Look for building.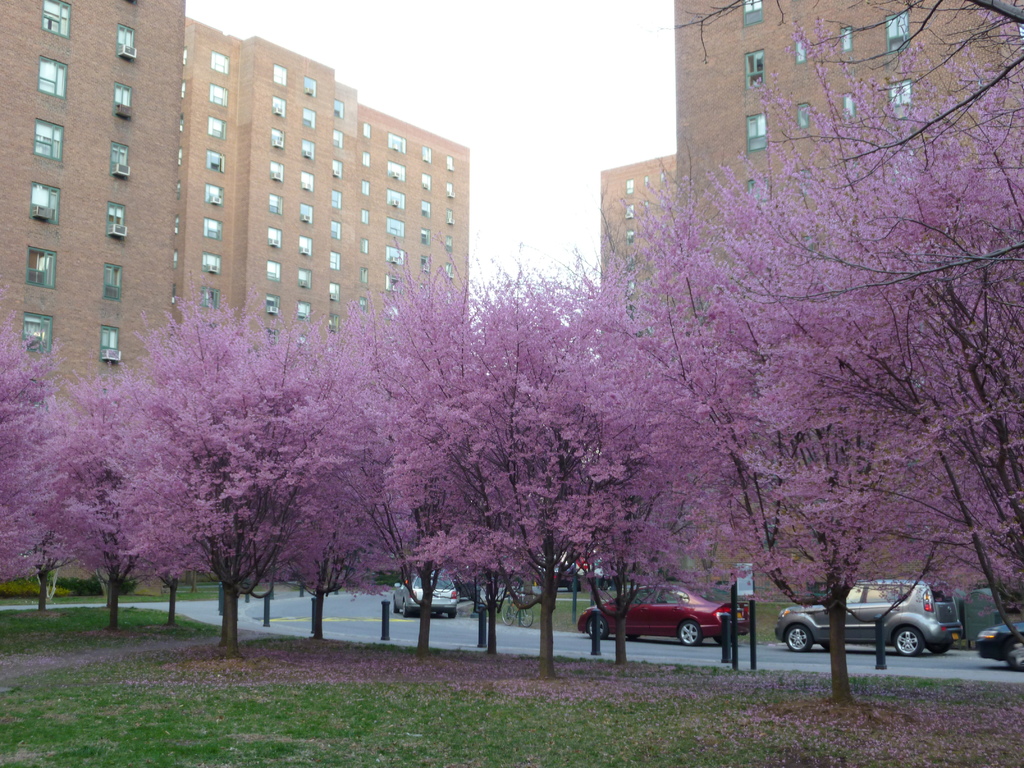
Found: left=0, top=0, right=473, bottom=393.
